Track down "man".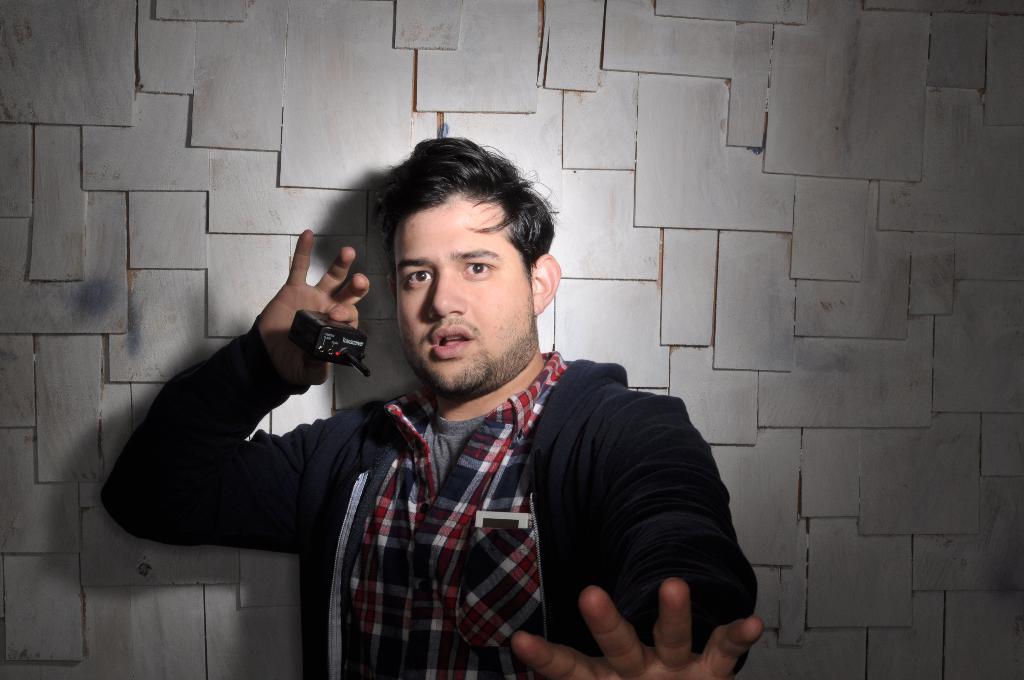
Tracked to [left=97, top=132, right=769, bottom=679].
